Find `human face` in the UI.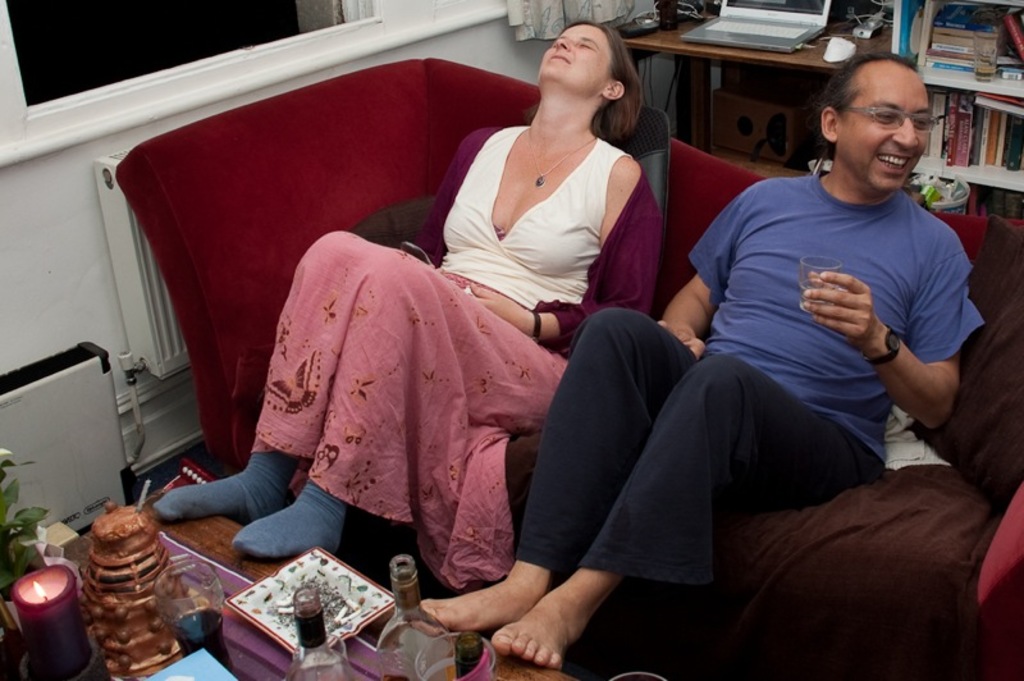
UI element at [x1=535, y1=14, x2=618, y2=87].
